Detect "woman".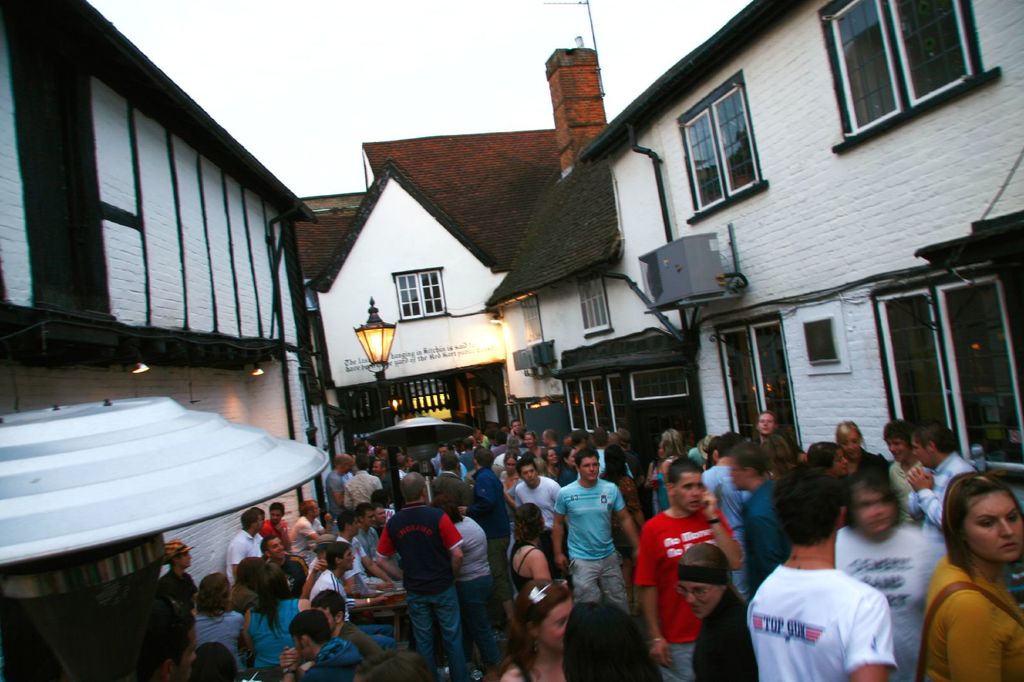
Detected at select_region(669, 536, 755, 681).
